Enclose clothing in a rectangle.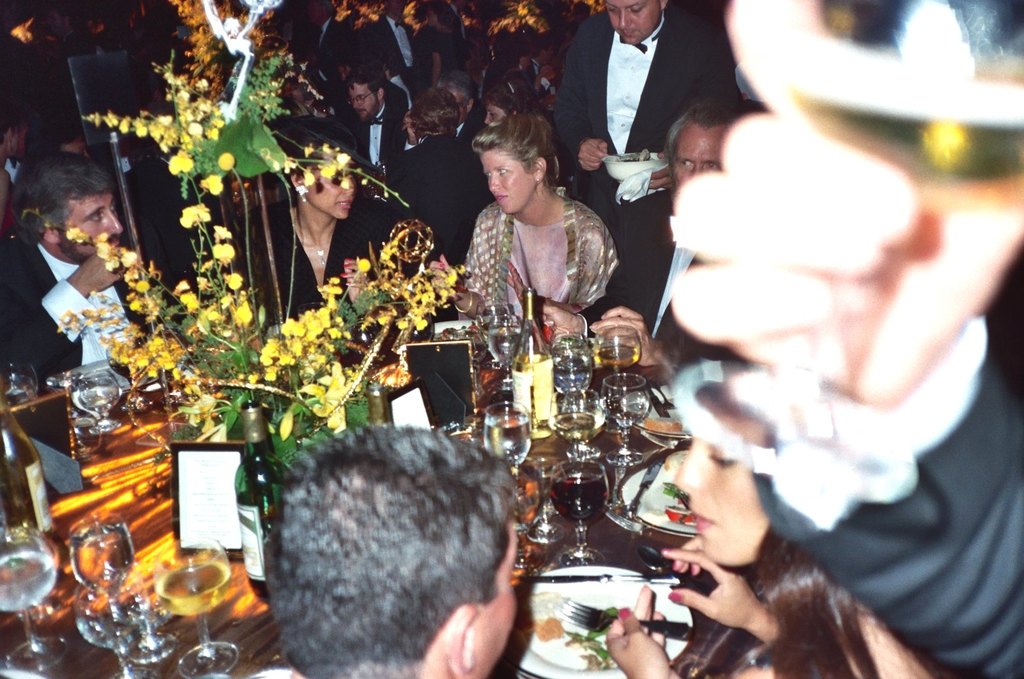
434,23,476,85.
